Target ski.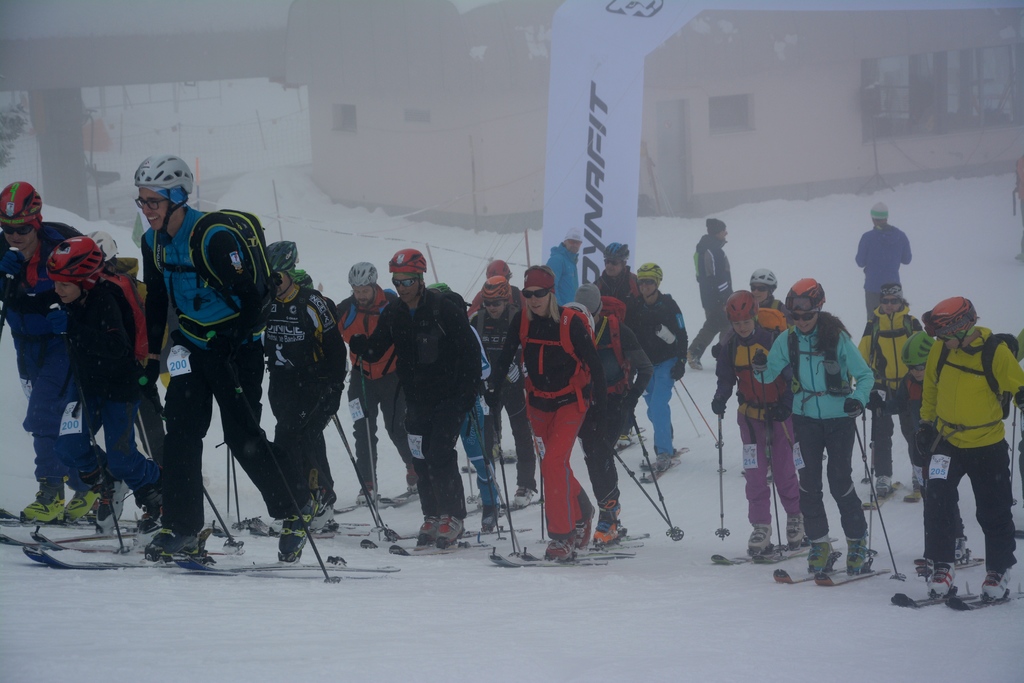
Target region: <region>770, 557, 851, 588</region>.
